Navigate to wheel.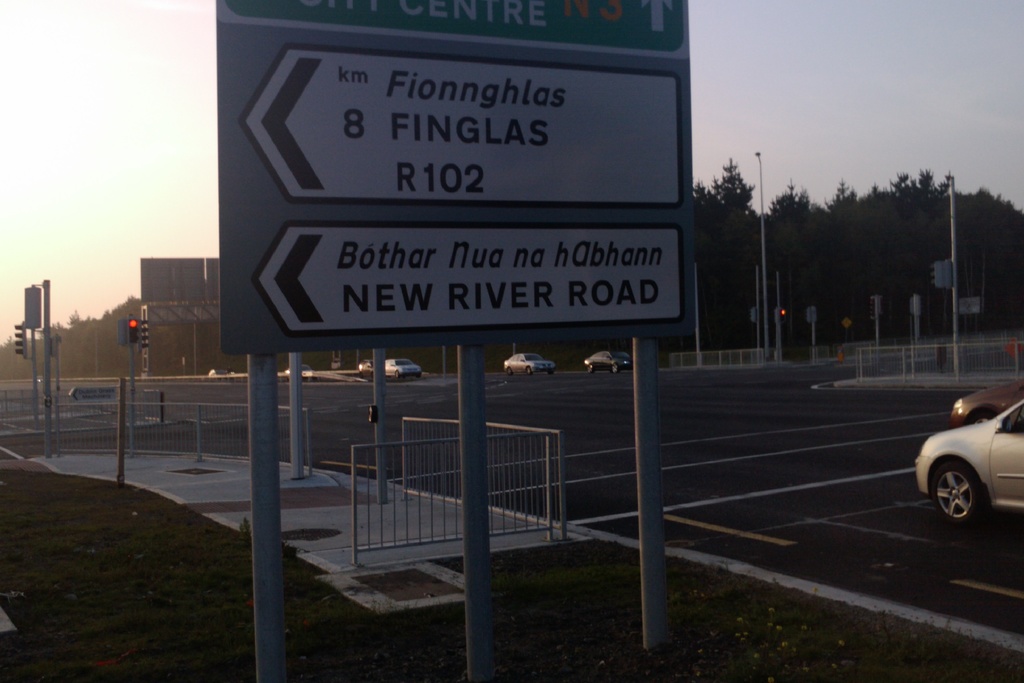
Navigation target: locate(395, 372, 397, 379).
